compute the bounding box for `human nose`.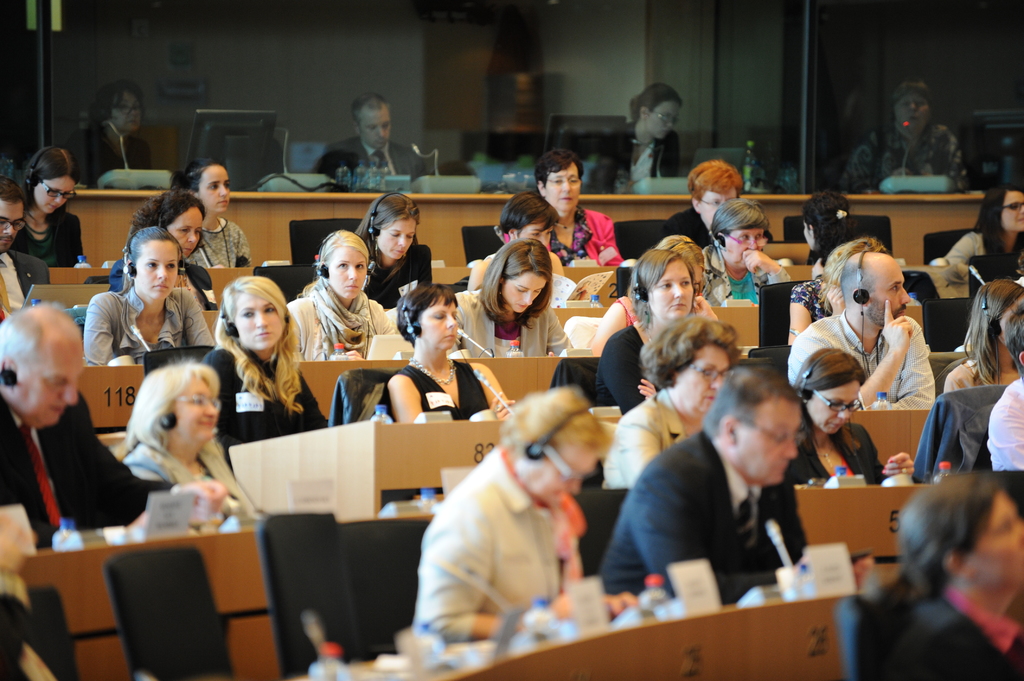
(x1=256, y1=313, x2=271, y2=328).
